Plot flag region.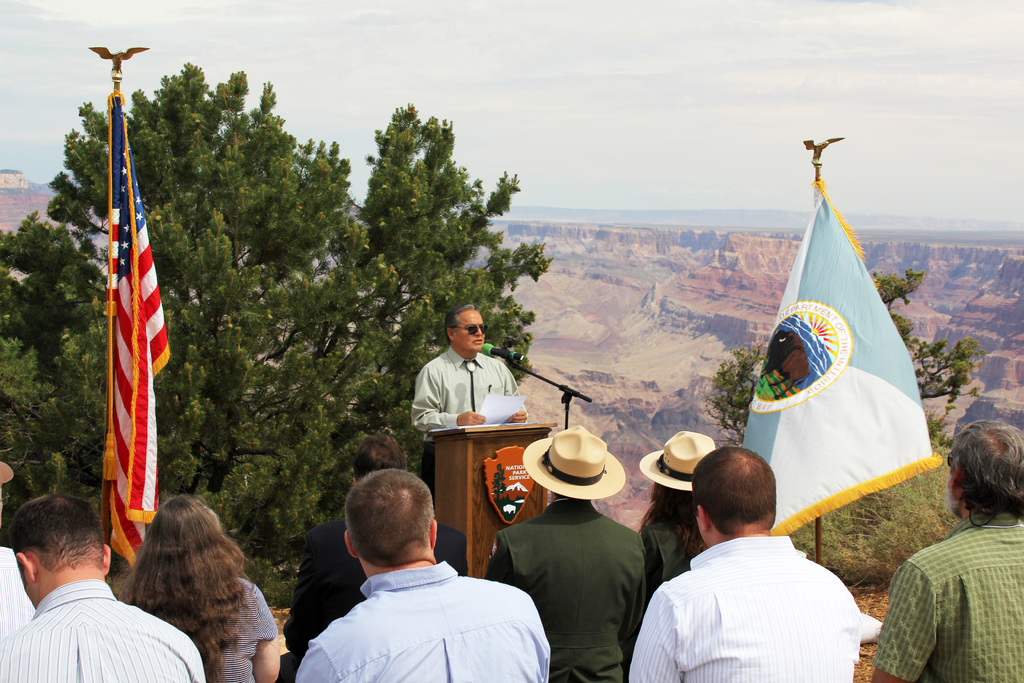
Plotted at region(701, 169, 964, 524).
